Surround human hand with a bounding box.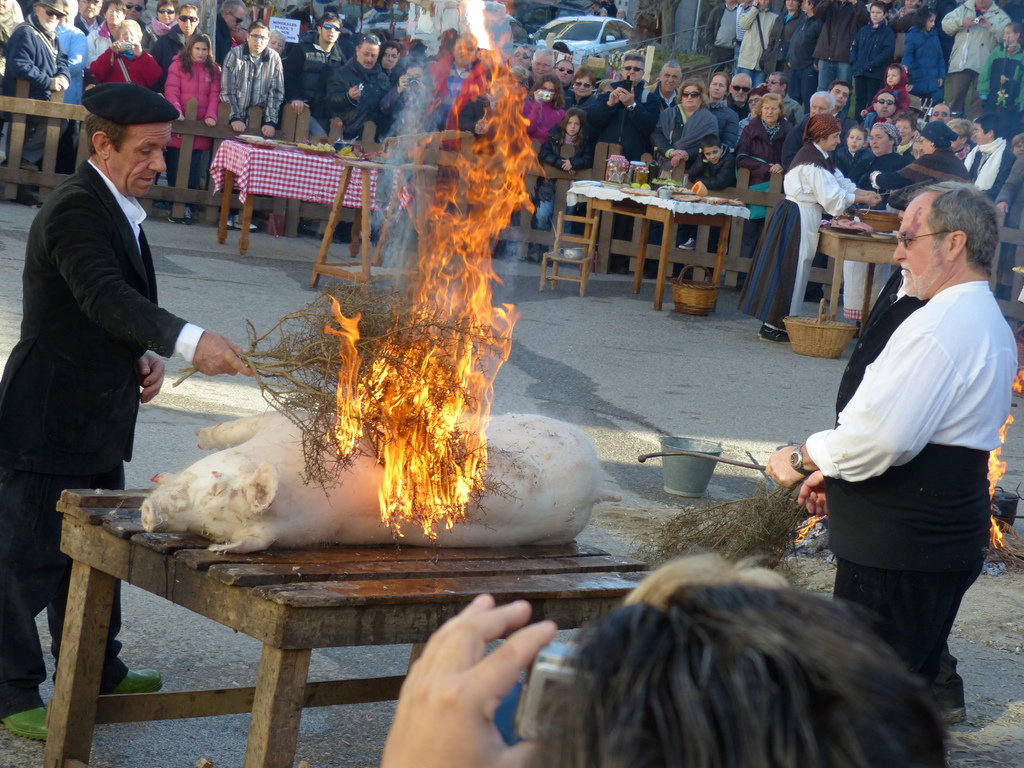
crop(796, 468, 826, 519).
